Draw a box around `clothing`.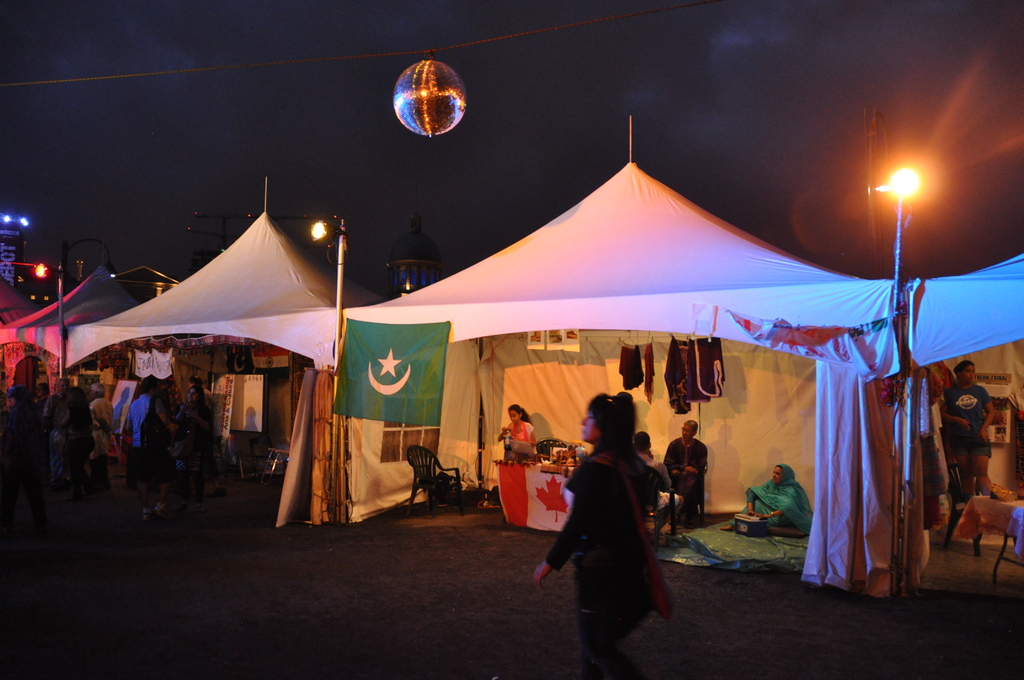
(504, 414, 532, 457).
